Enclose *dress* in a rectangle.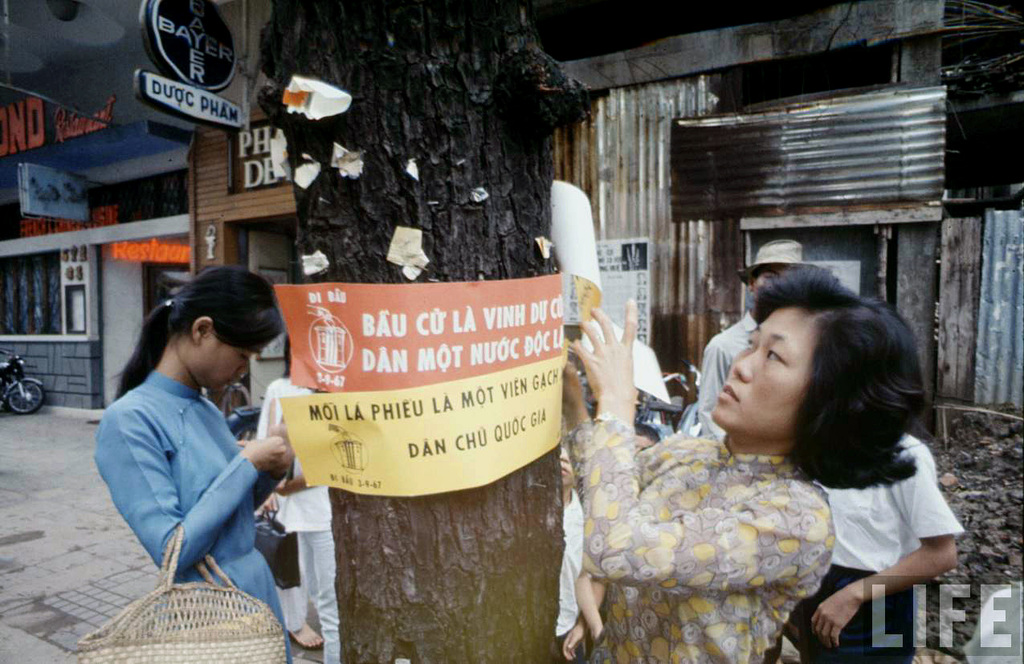
(561,420,838,663).
